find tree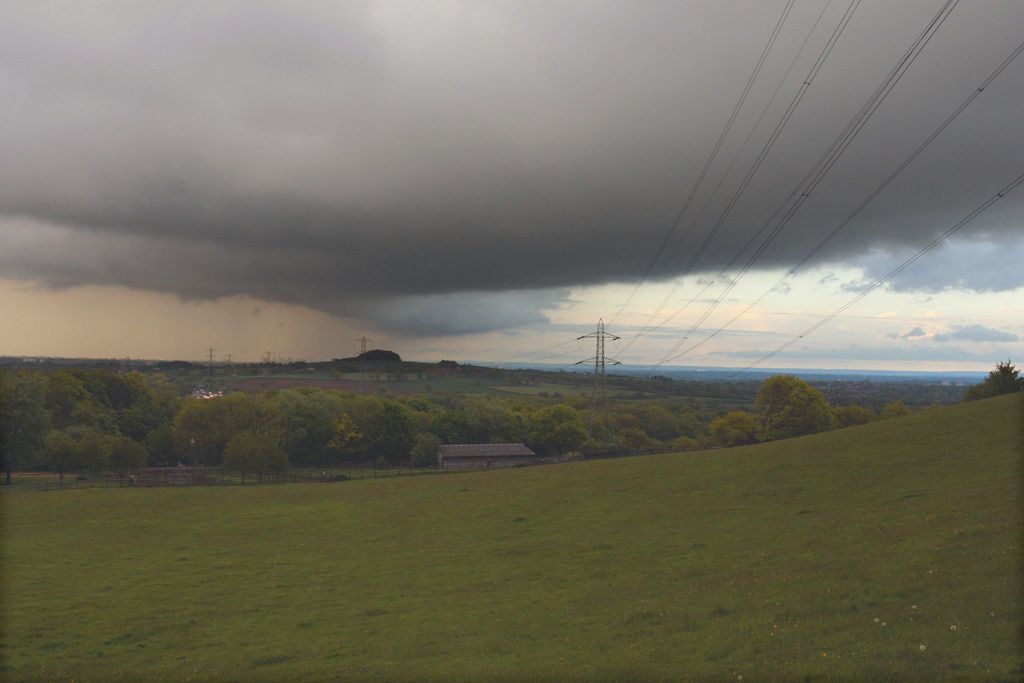
BBox(394, 383, 461, 466)
